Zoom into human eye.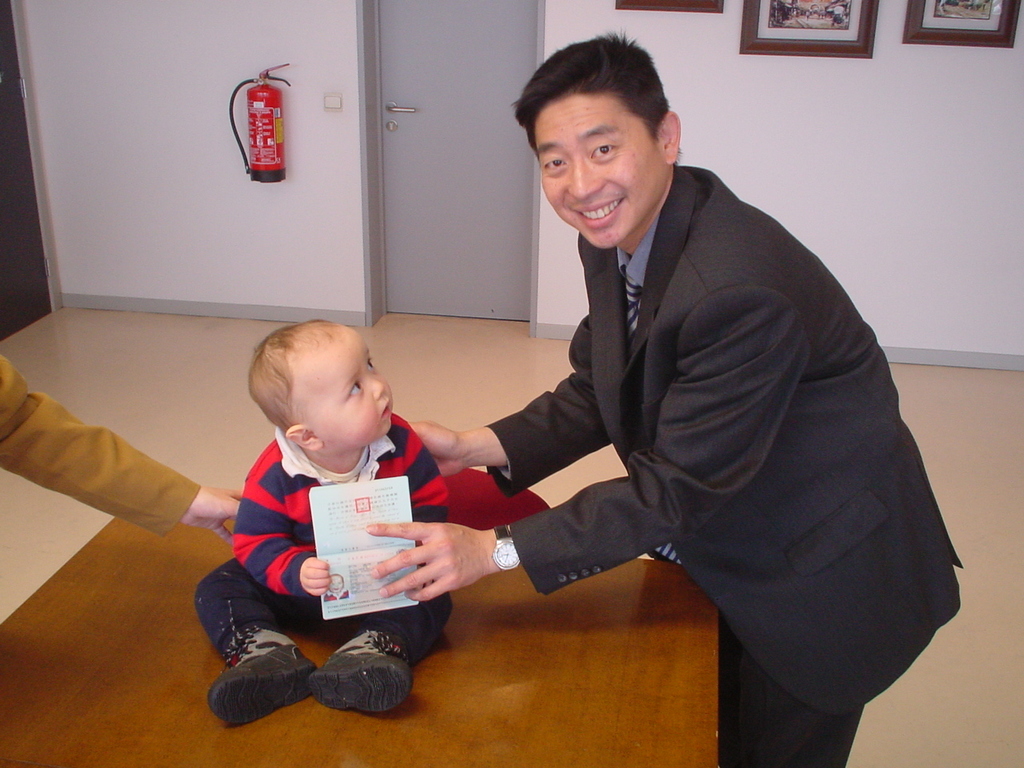
Zoom target: (left=587, top=137, right=623, bottom=166).
